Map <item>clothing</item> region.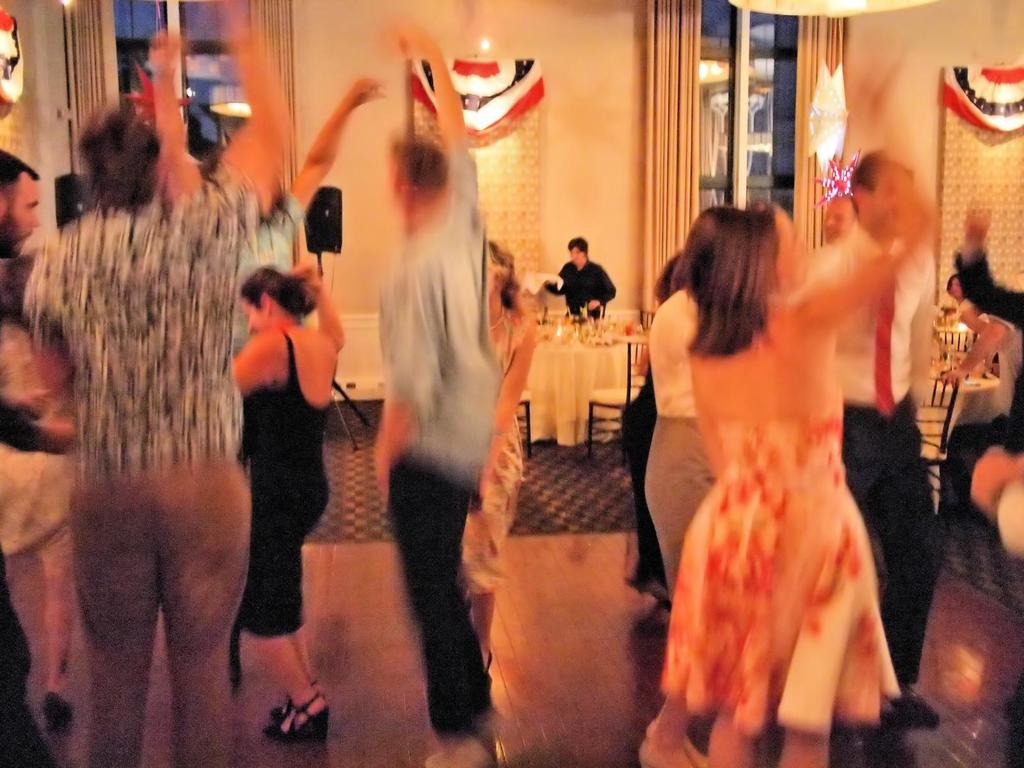
Mapped to {"x1": 227, "y1": 339, "x2": 340, "y2": 643}.
